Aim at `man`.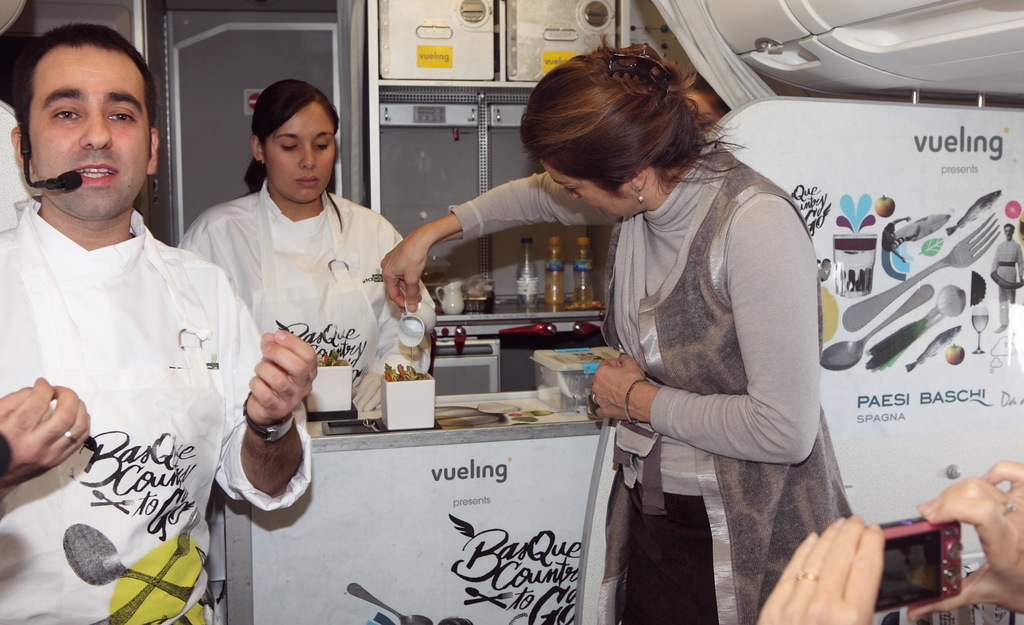
Aimed at [x1=0, y1=20, x2=321, y2=624].
